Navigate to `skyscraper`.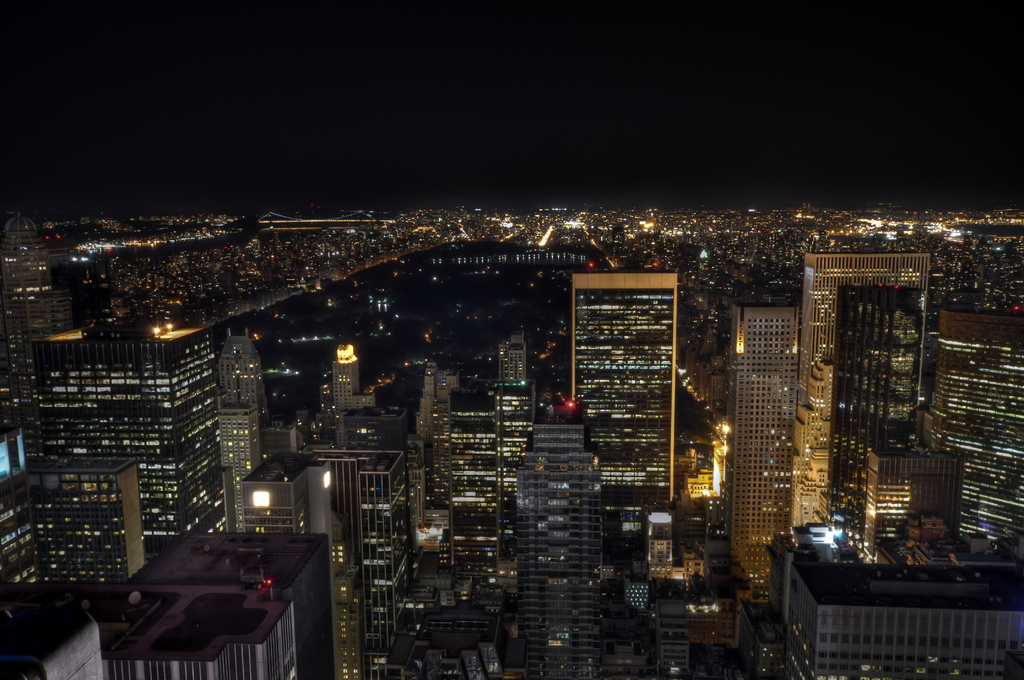
Navigation target: <box>229,452,432,677</box>.
